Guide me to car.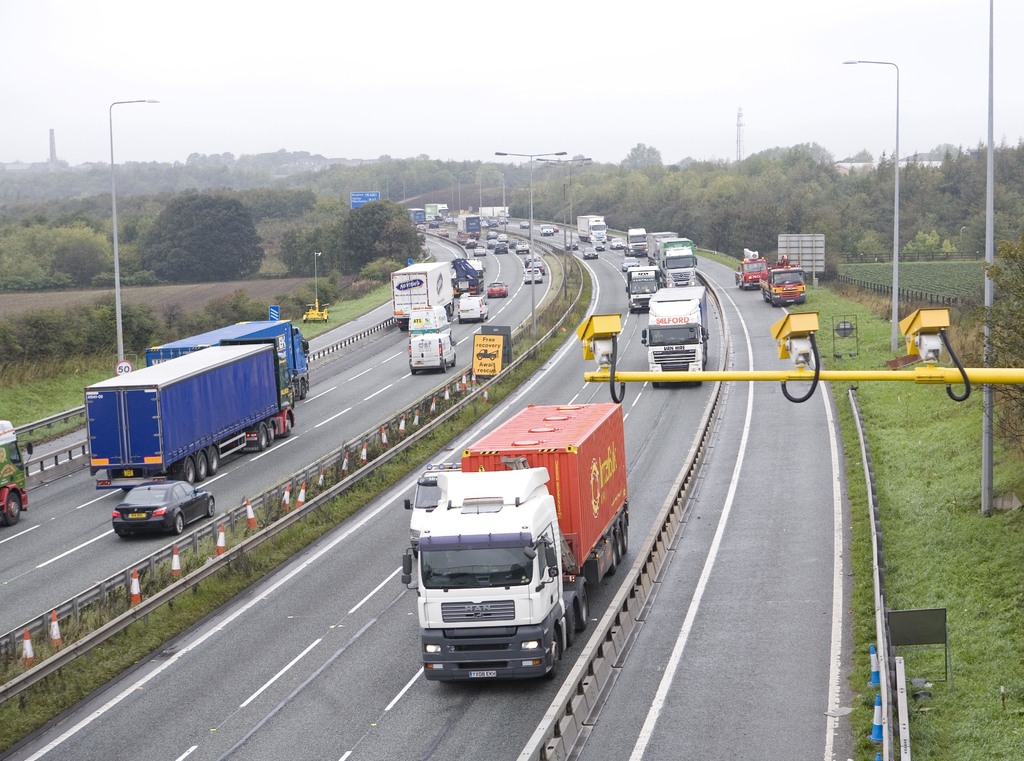
Guidance: (520, 221, 529, 229).
